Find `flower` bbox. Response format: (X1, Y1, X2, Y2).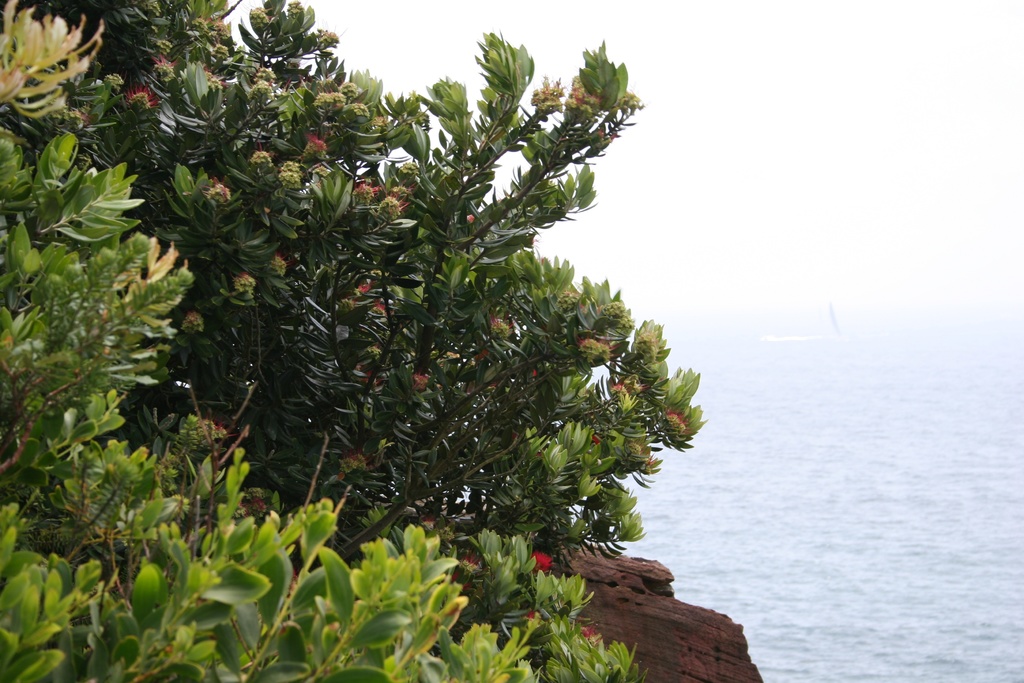
(590, 436, 602, 446).
